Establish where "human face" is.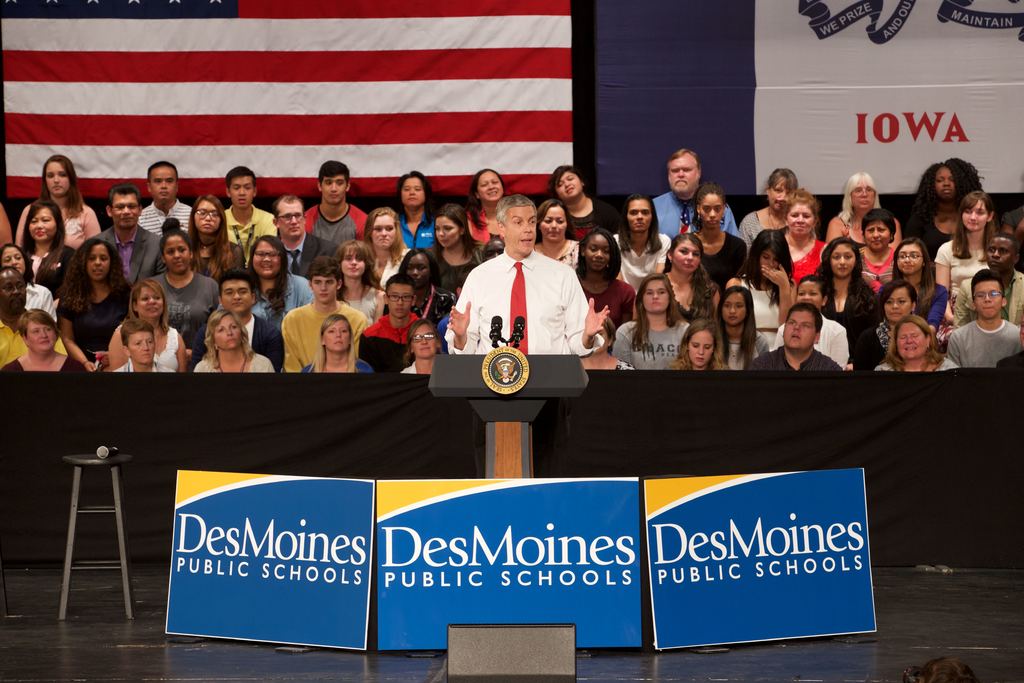
Established at <bbox>851, 176, 879, 210</bbox>.
